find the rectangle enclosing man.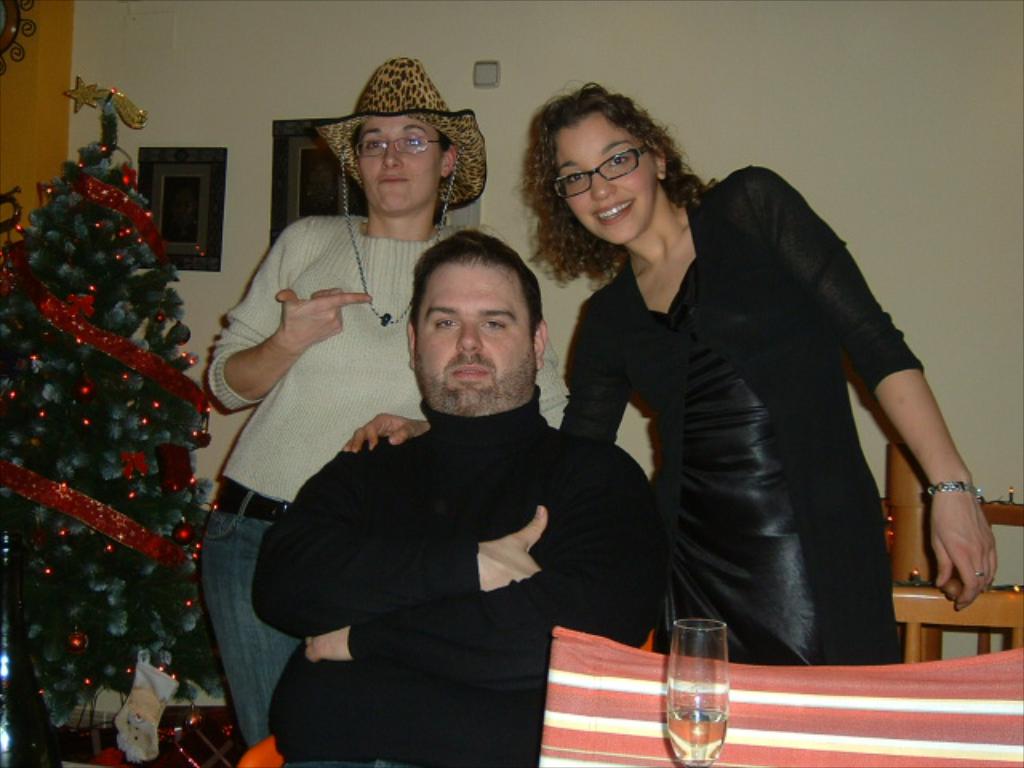
Rect(243, 229, 664, 766).
